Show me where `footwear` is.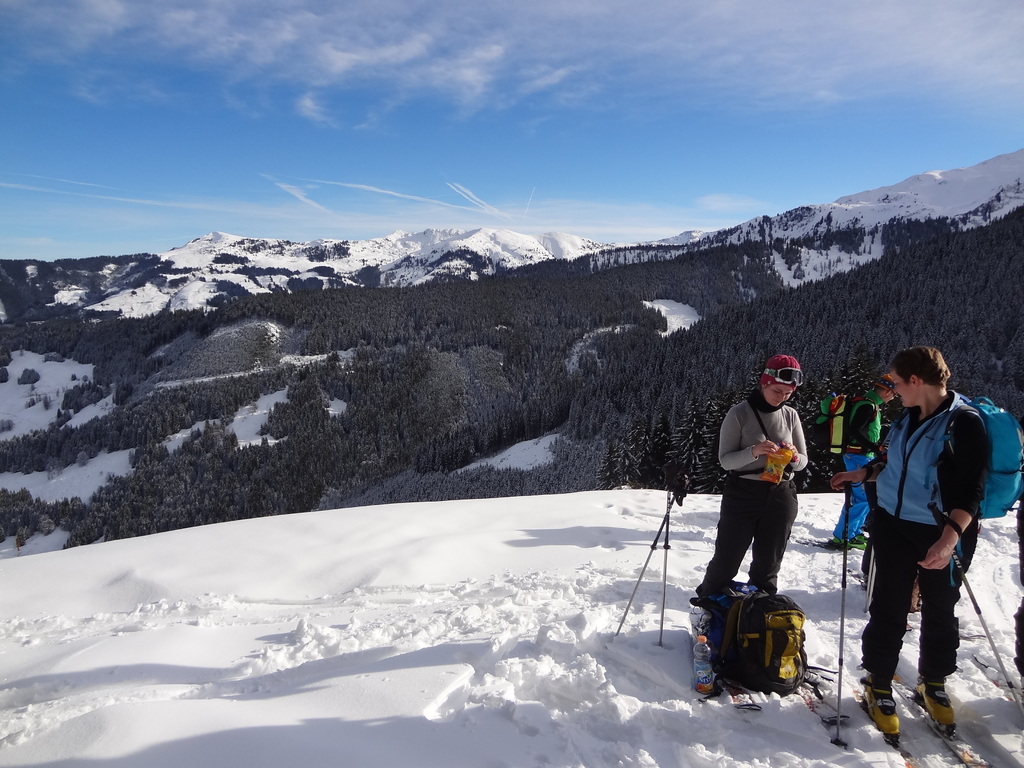
`footwear` is at 918/680/957/739.
